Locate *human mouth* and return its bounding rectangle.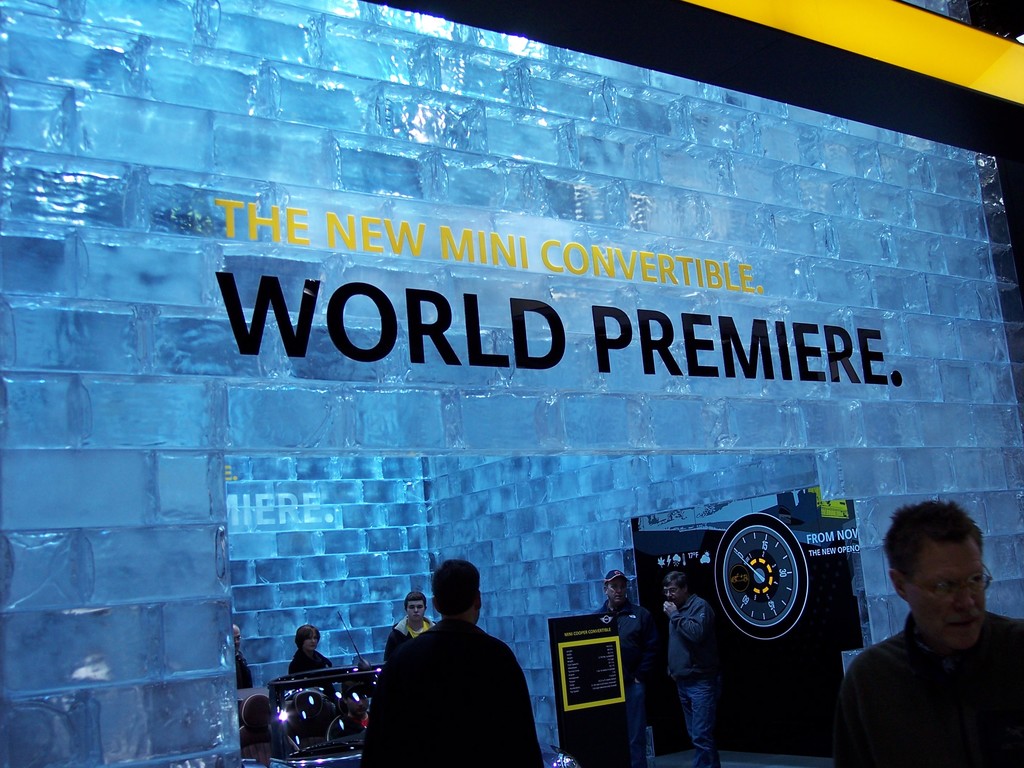
950, 618, 977, 627.
